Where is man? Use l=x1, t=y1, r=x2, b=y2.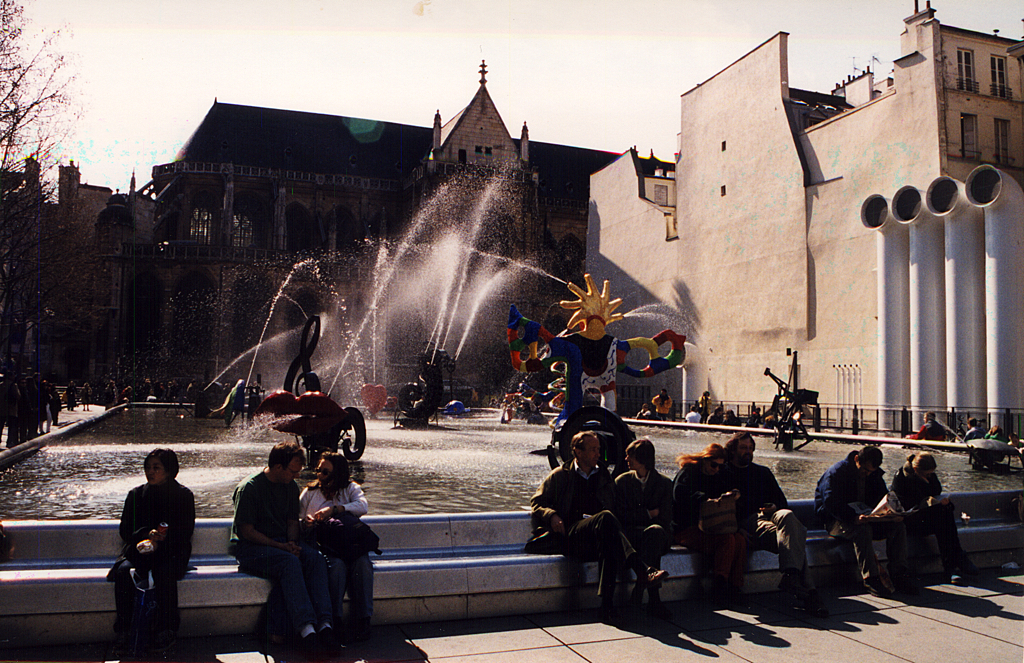
l=231, t=449, r=337, b=642.
